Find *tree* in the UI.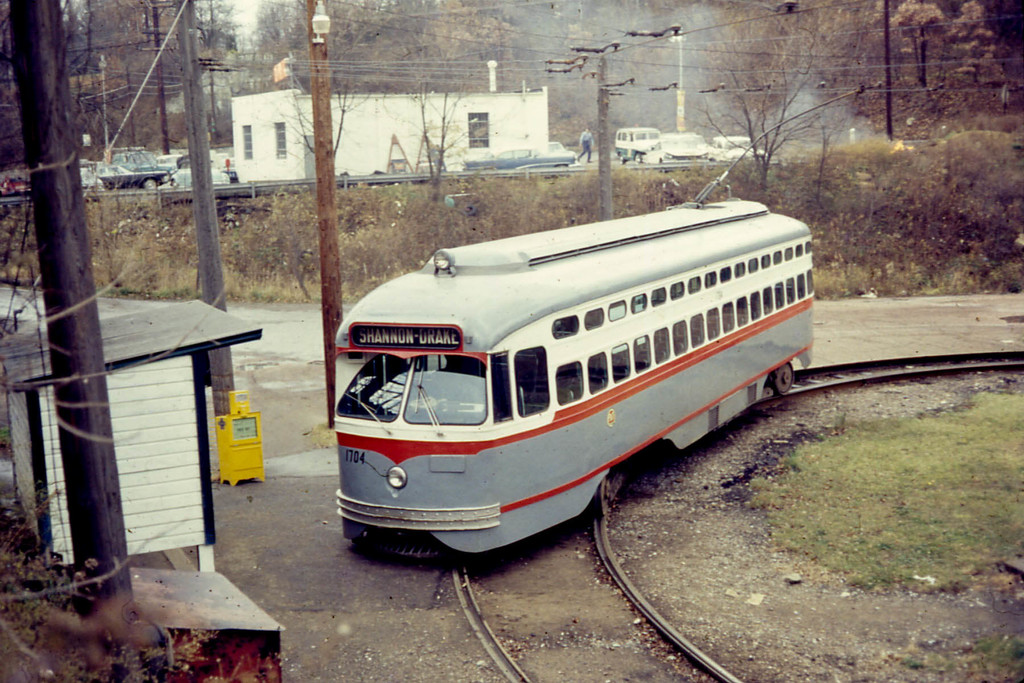
UI element at bbox=[693, 0, 820, 195].
